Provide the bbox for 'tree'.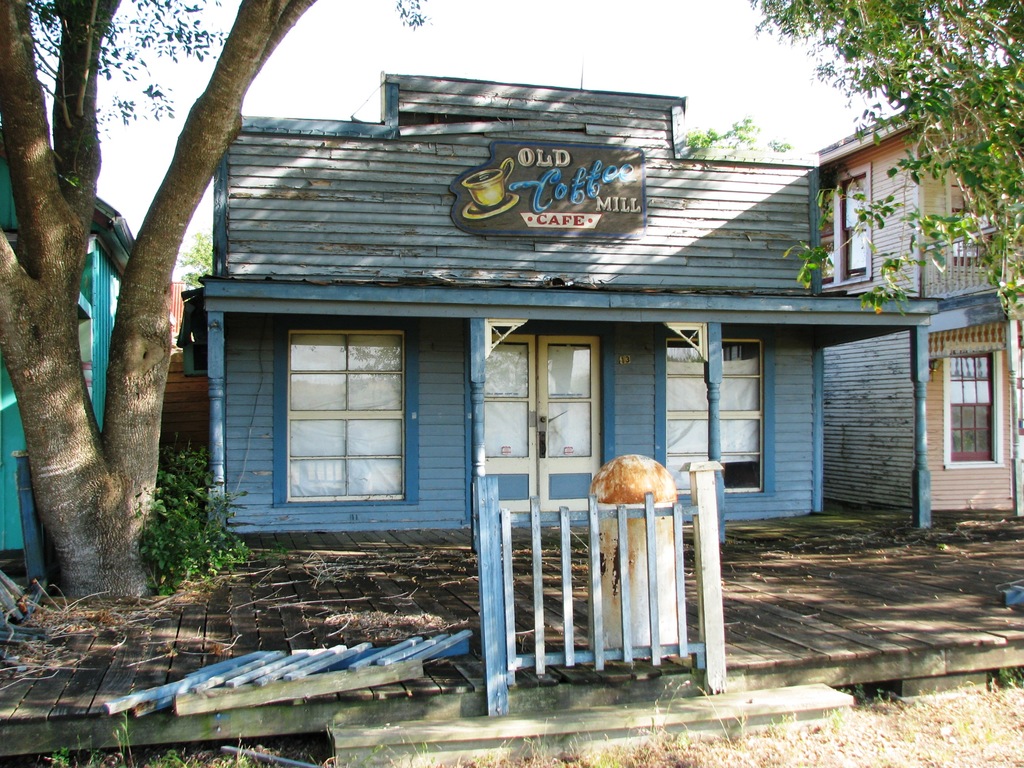
742/0/1023/344.
